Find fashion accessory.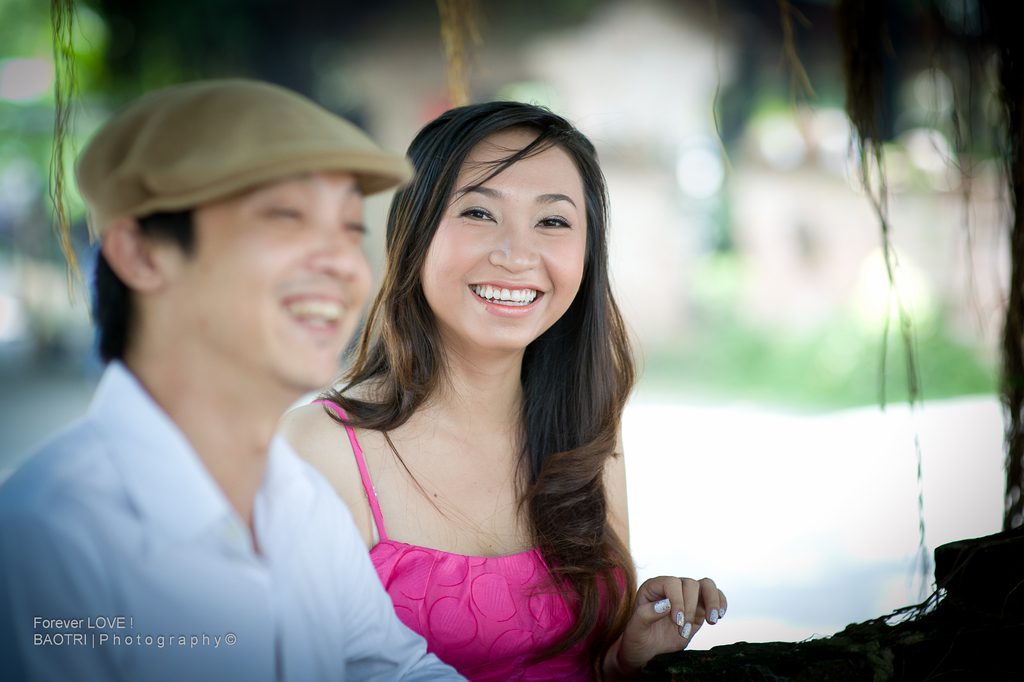
[681, 622, 692, 640].
